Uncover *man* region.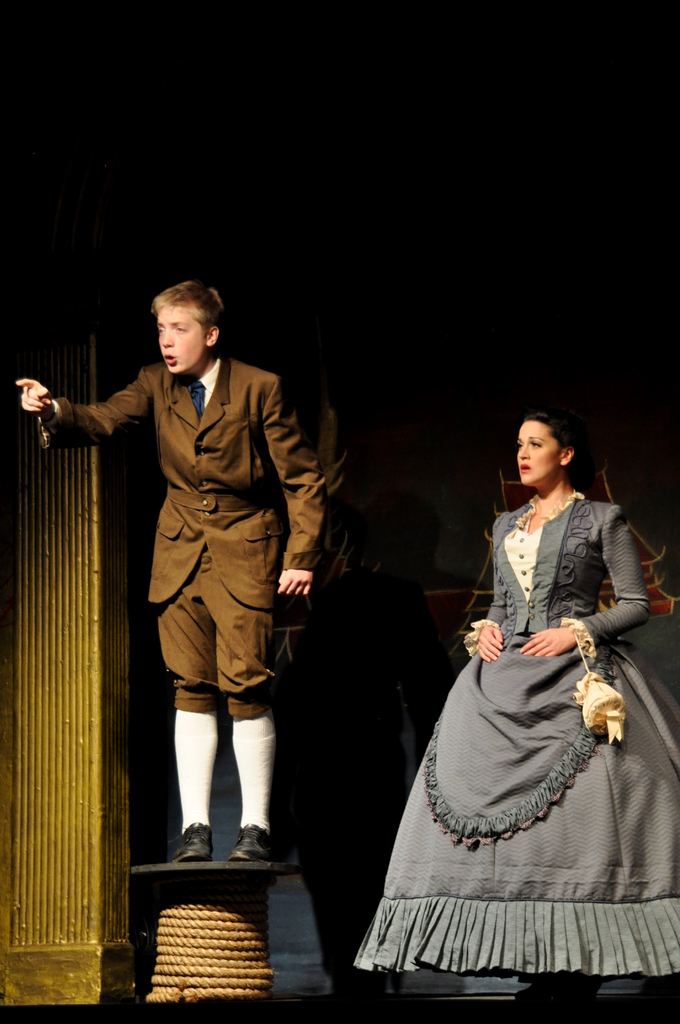
Uncovered: (52,299,330,925).
